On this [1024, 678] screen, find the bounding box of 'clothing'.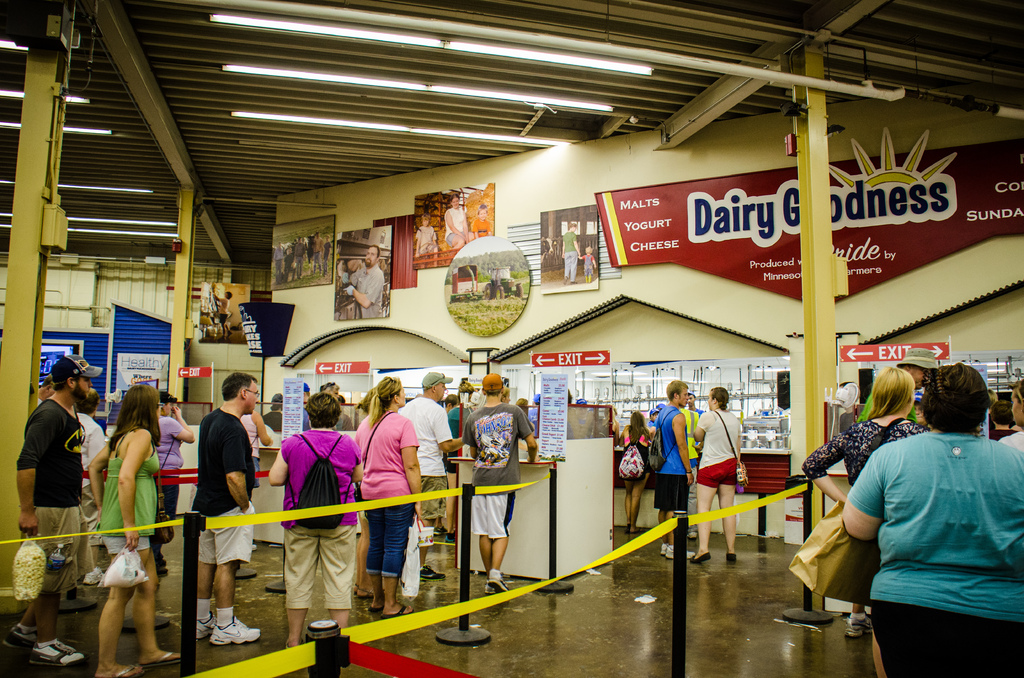
Bounding box: pyautogui.locateOnScreen(852, 389, 872, 427).
